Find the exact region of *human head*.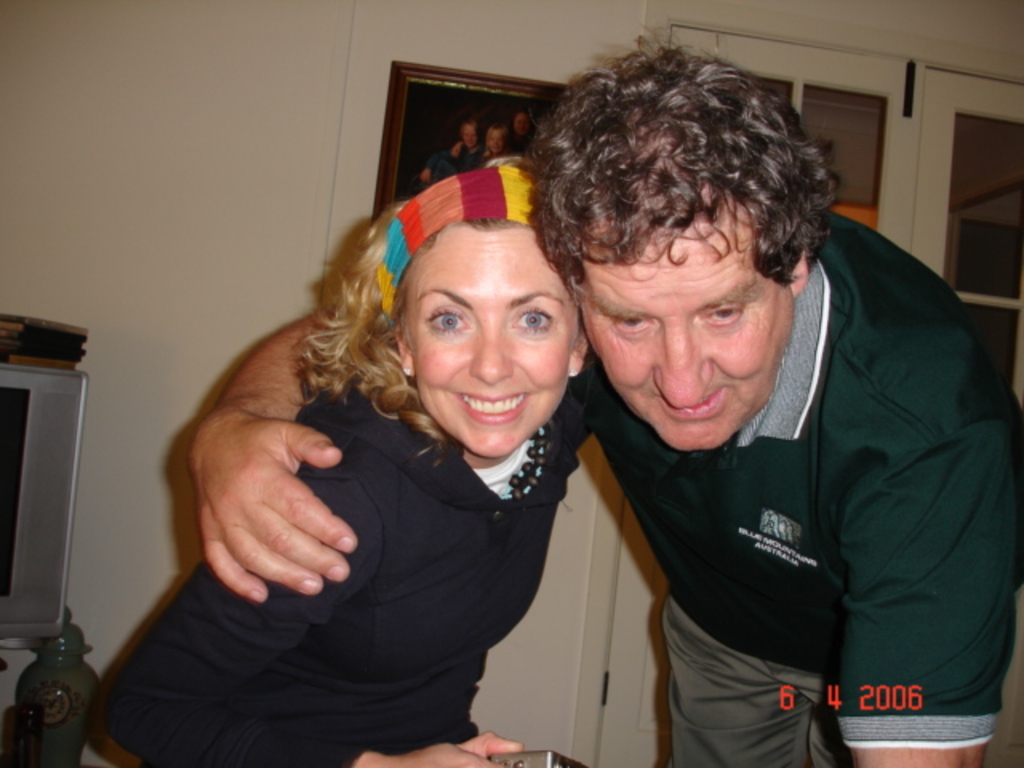
Exact region: <bbox>373, 187, 582, 400</bbox>.
